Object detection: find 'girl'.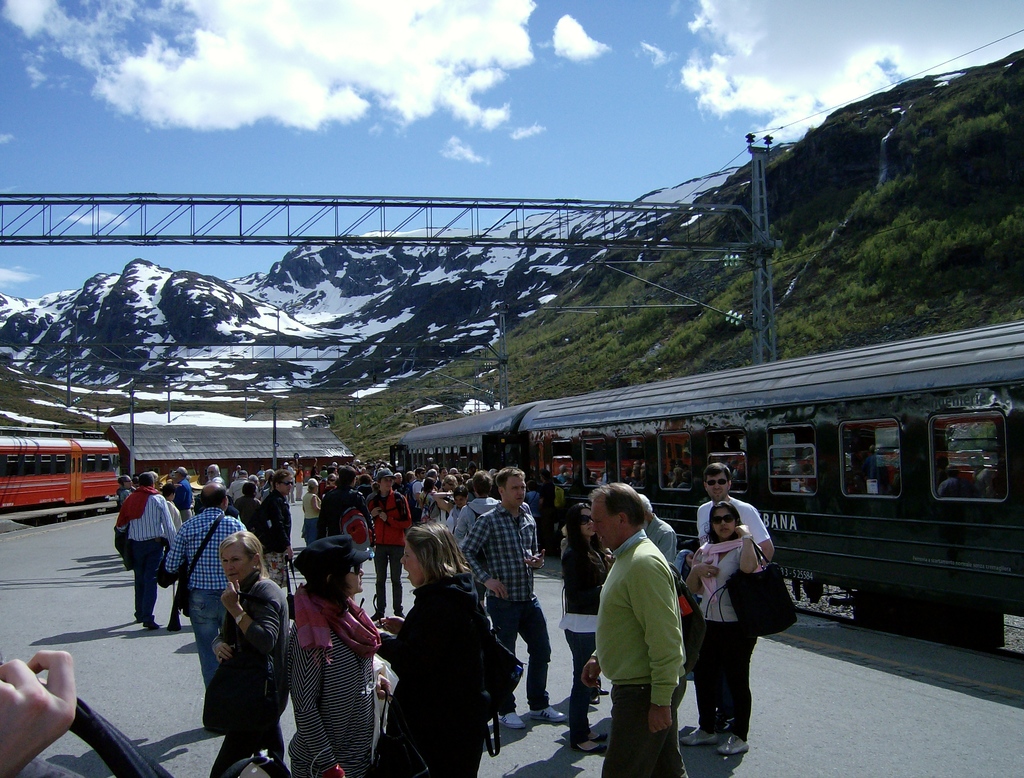
[x1=195, y1=532, x2=298, y2=777].
